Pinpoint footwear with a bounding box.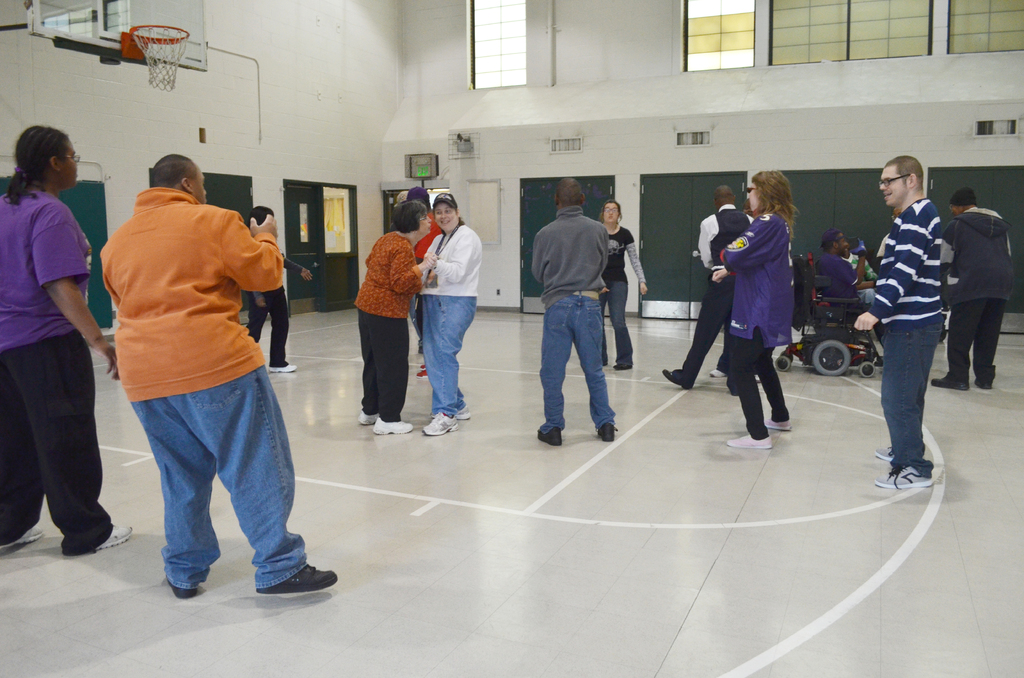
x1=874, y1=444, x2=896, y2=463.
